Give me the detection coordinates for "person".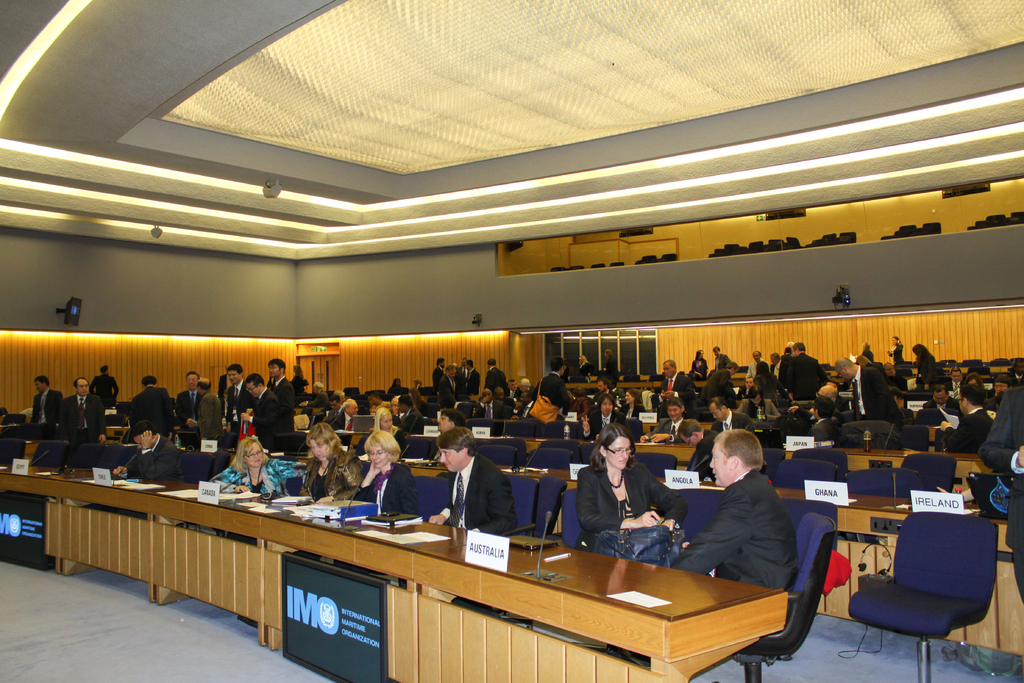
select_region(686, 418, 794, 644).
